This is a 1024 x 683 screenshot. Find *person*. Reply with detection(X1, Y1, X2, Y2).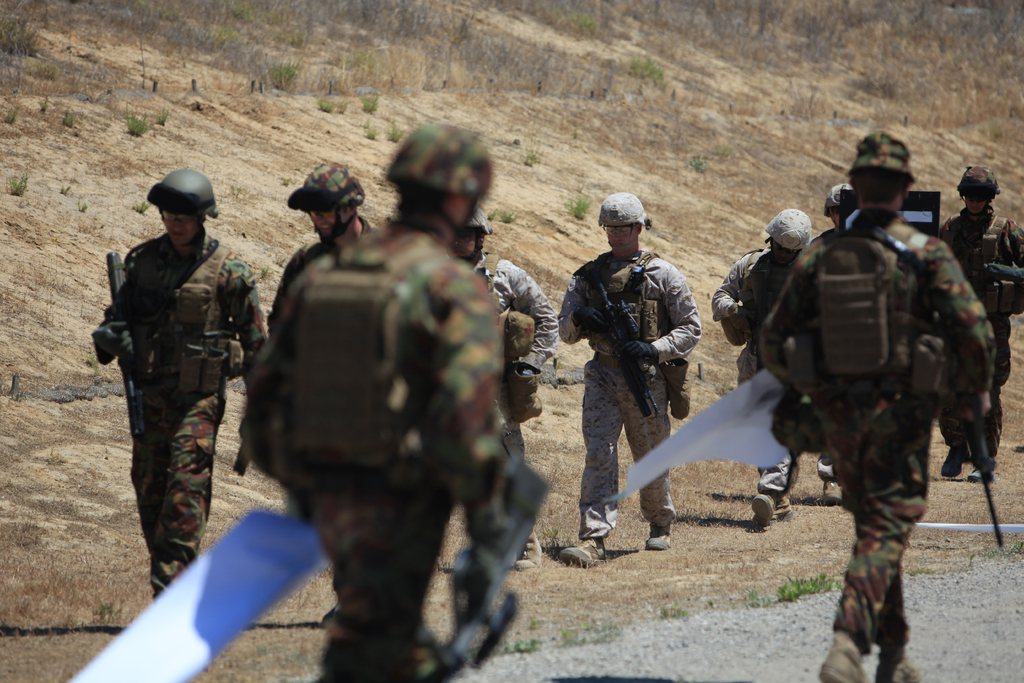
detection(757, 132, 993, 682).
